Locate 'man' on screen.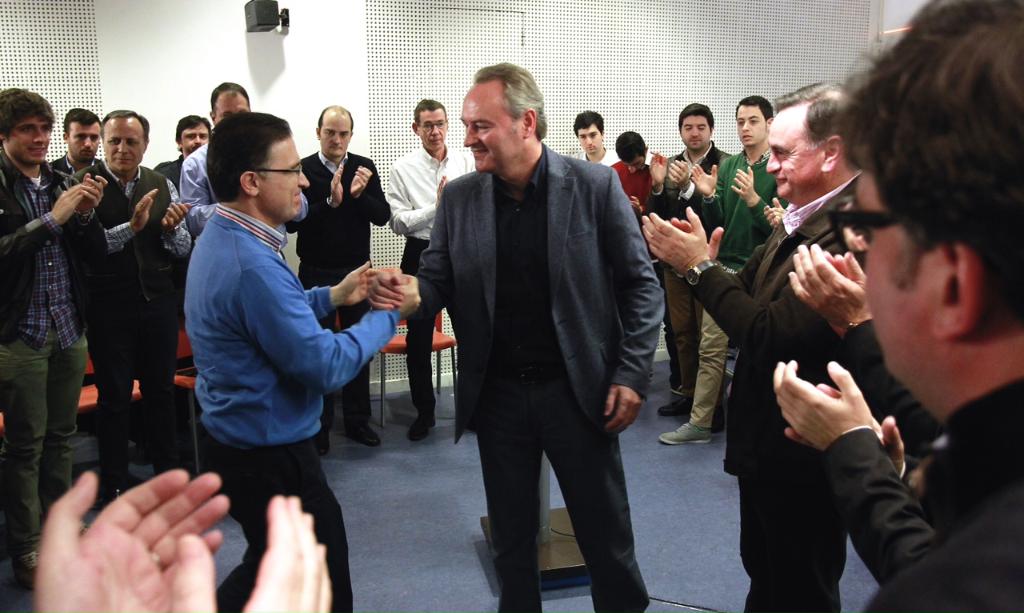
On screen at {"left": 176, "top": 79, "right": 308, "bottom": 250}.
